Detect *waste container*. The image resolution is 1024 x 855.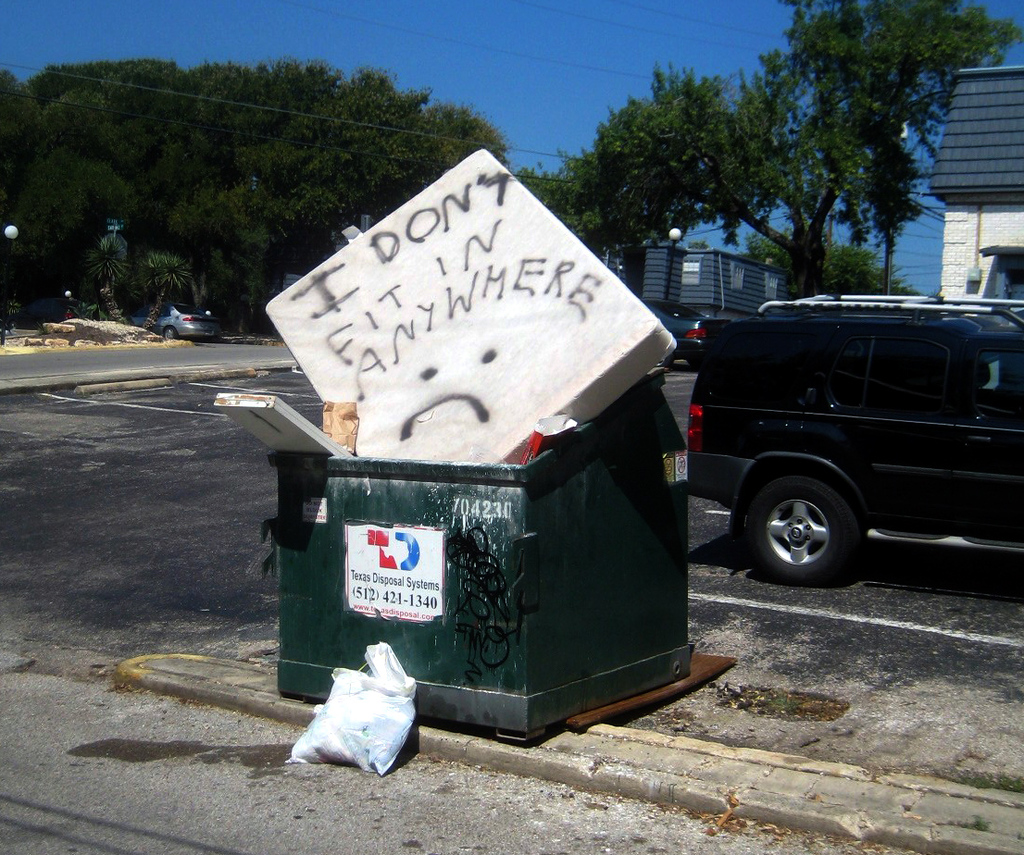
[left=252, top=309, right=689, bottom=752].
